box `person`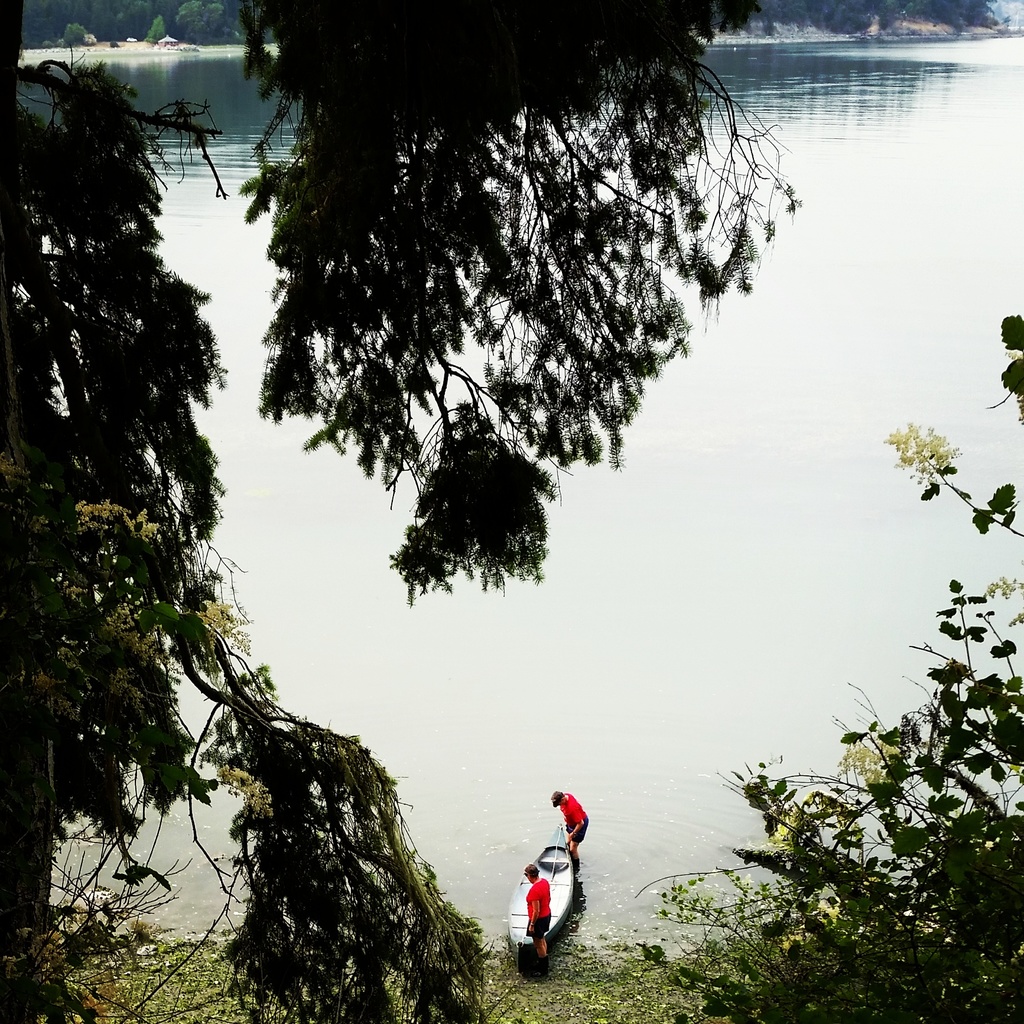
(x1=525, y1=865, x2=553, y2=976)
